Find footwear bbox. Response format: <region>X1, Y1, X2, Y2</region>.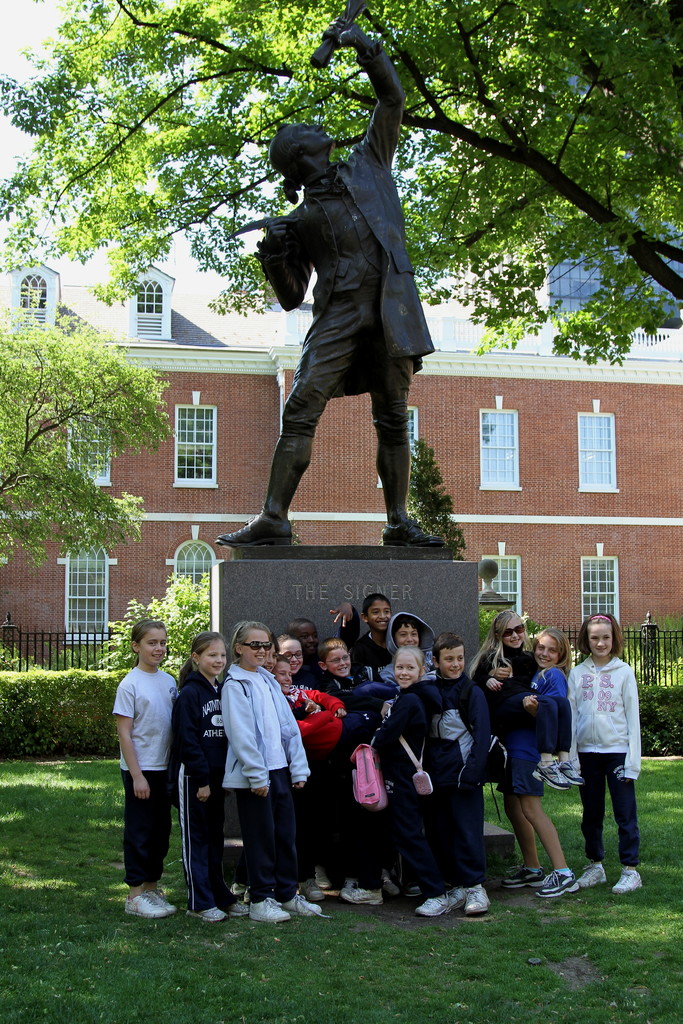
<region>564, 756, 588, 784</region>.
